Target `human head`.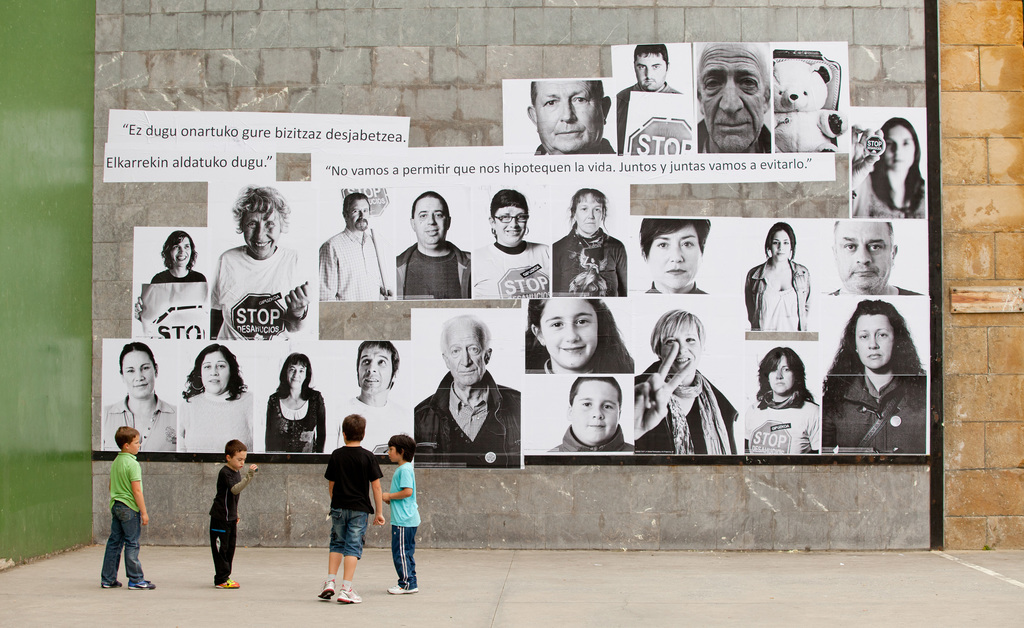
Target region: bbox=[640, 218, 708, 287].
